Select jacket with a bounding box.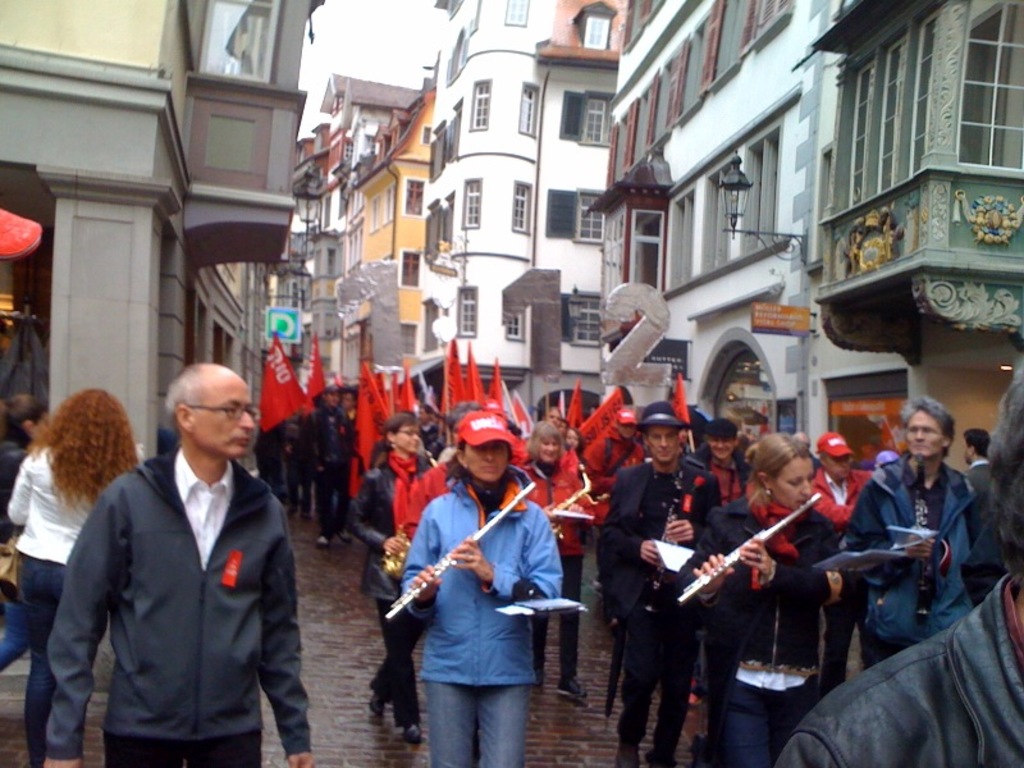
[600,453,727,666].
